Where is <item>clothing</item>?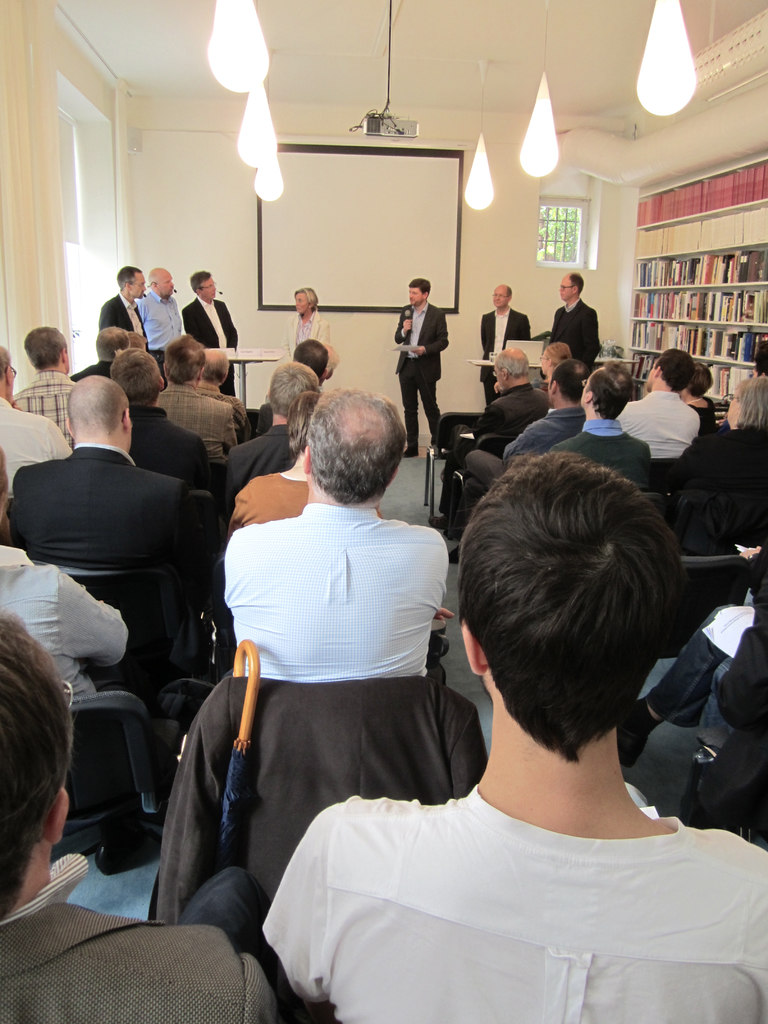
bbox(103, 293, 150, 346).
